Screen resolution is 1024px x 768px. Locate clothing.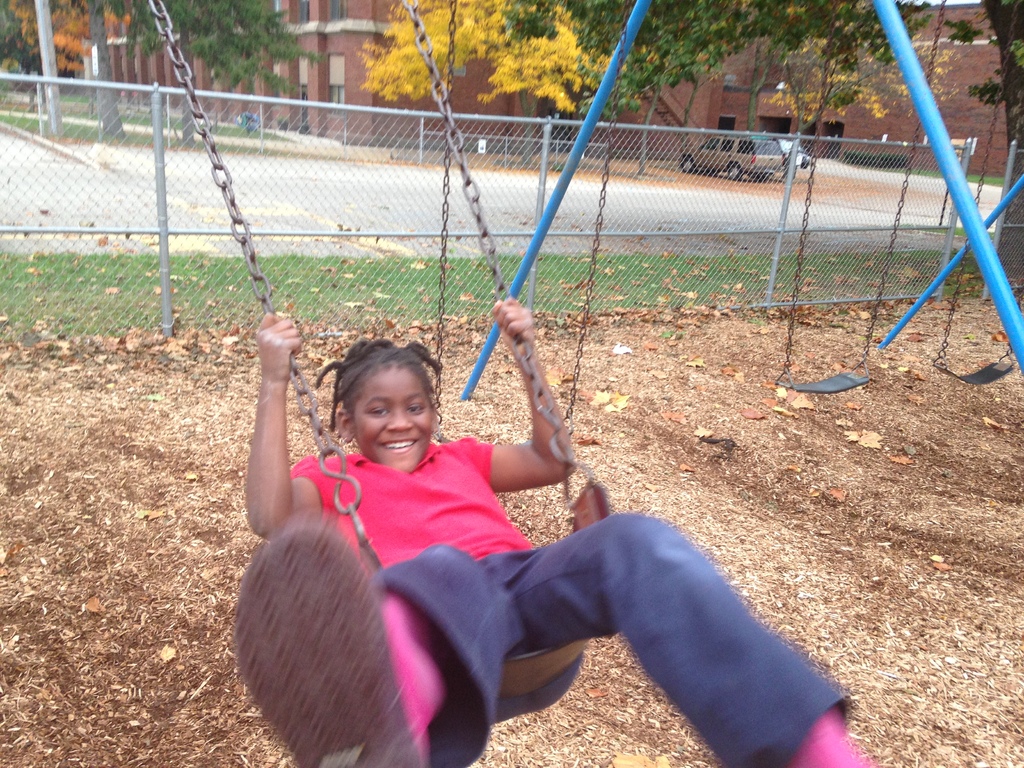
box(279, 425, 541, 593).
